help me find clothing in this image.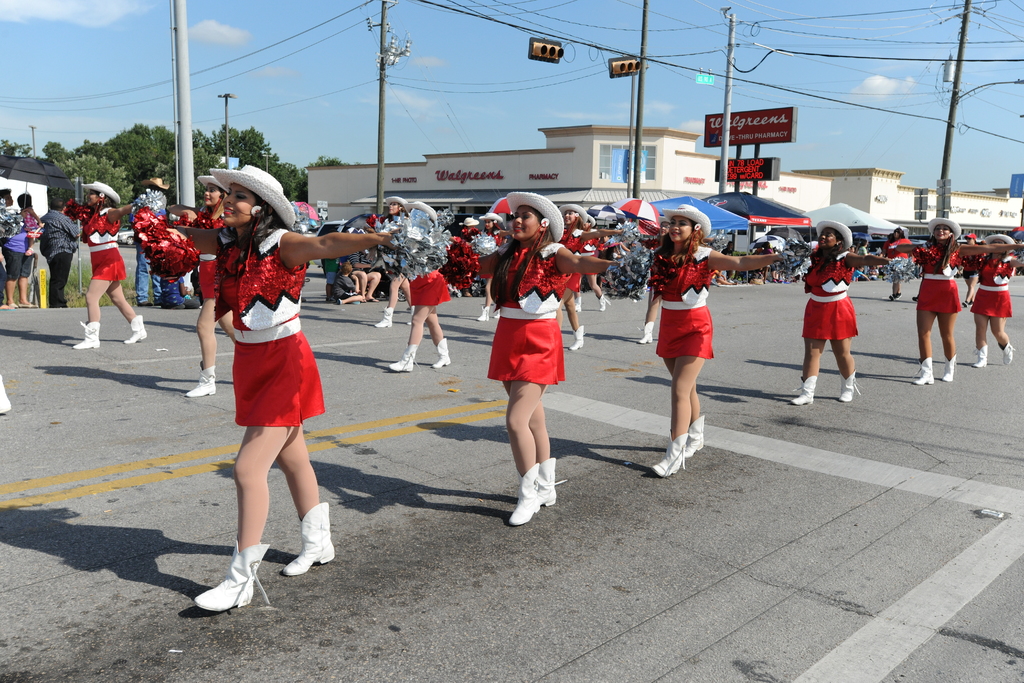
Found it: box(0, 204, 34, 281).
